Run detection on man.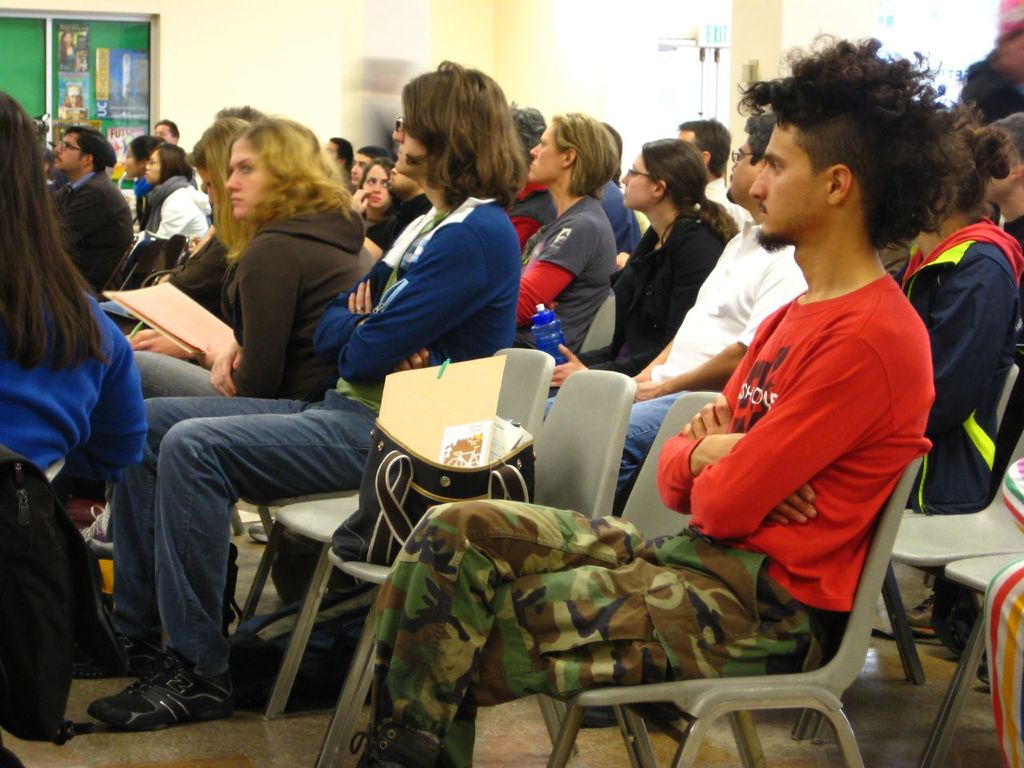
Result: box(150, 118, 178, 142).
